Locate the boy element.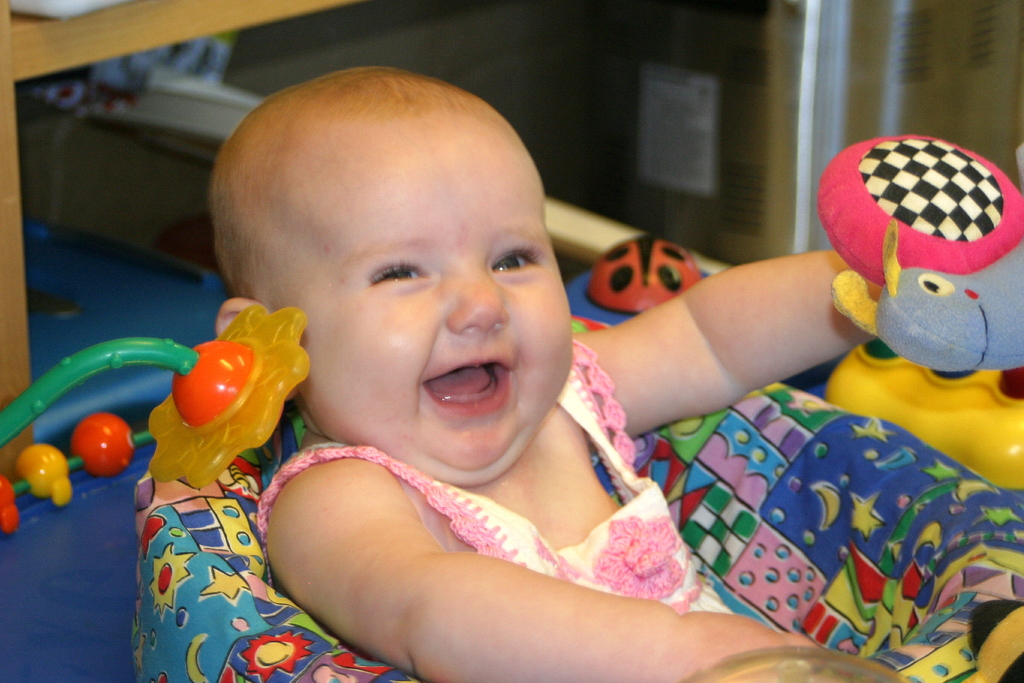
Element bbox: select_region(205, 65, 1023, 682).
